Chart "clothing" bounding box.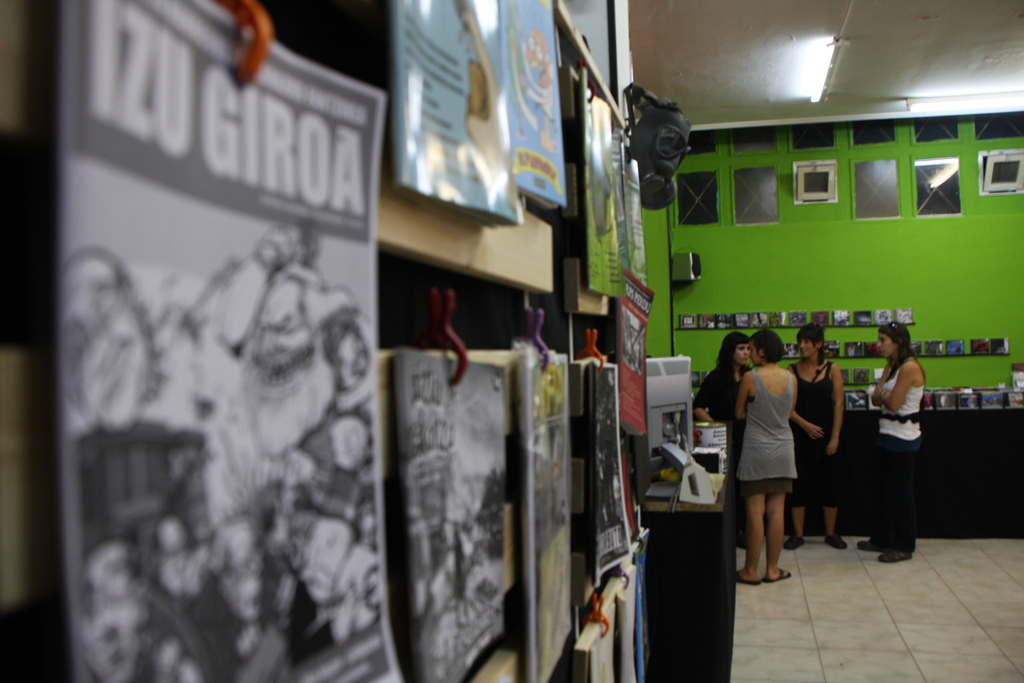
Charted: {"left": 788, "top": 358, "right": 838, "bottom": 508}.
